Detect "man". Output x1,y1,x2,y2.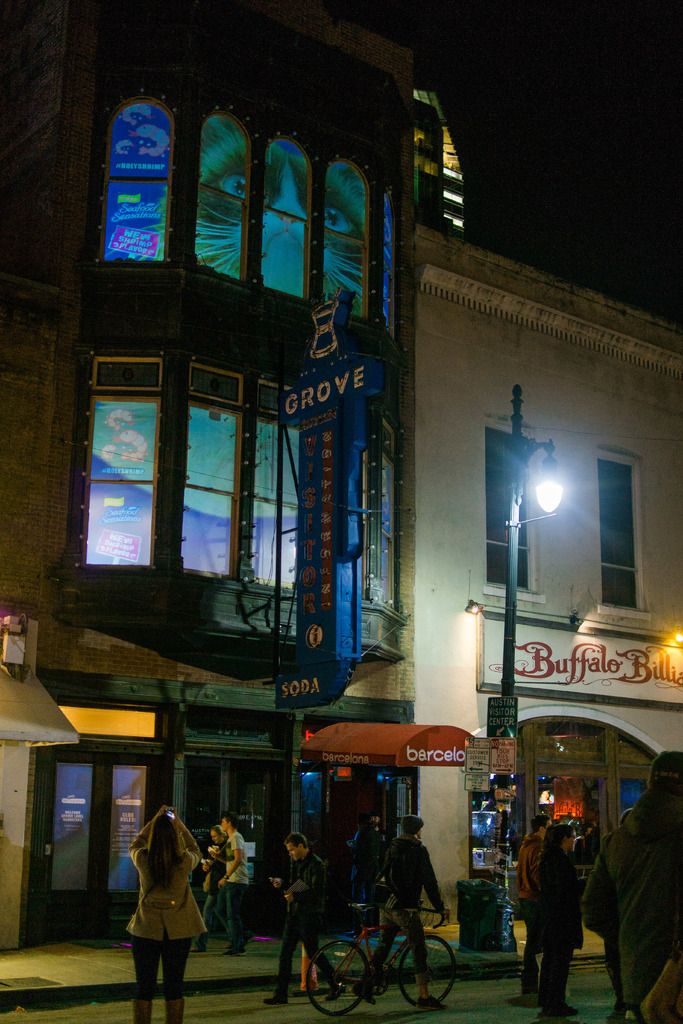
511,811,562,1004.
